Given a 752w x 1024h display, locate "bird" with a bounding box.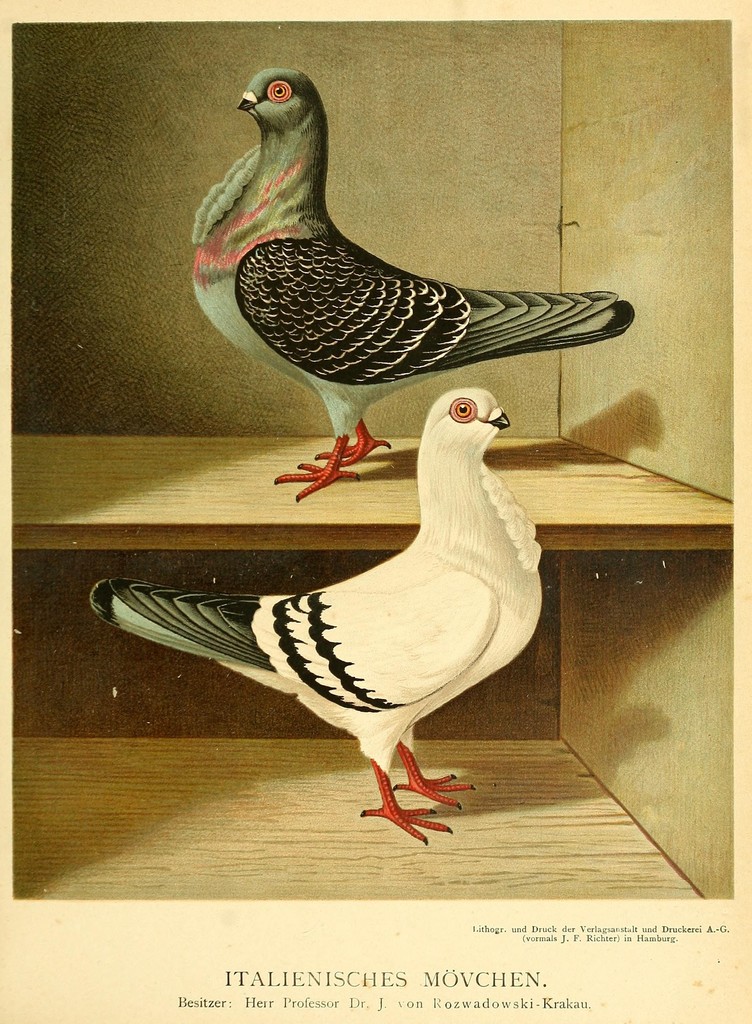
Located: rect(180, 78, 621, 451).
